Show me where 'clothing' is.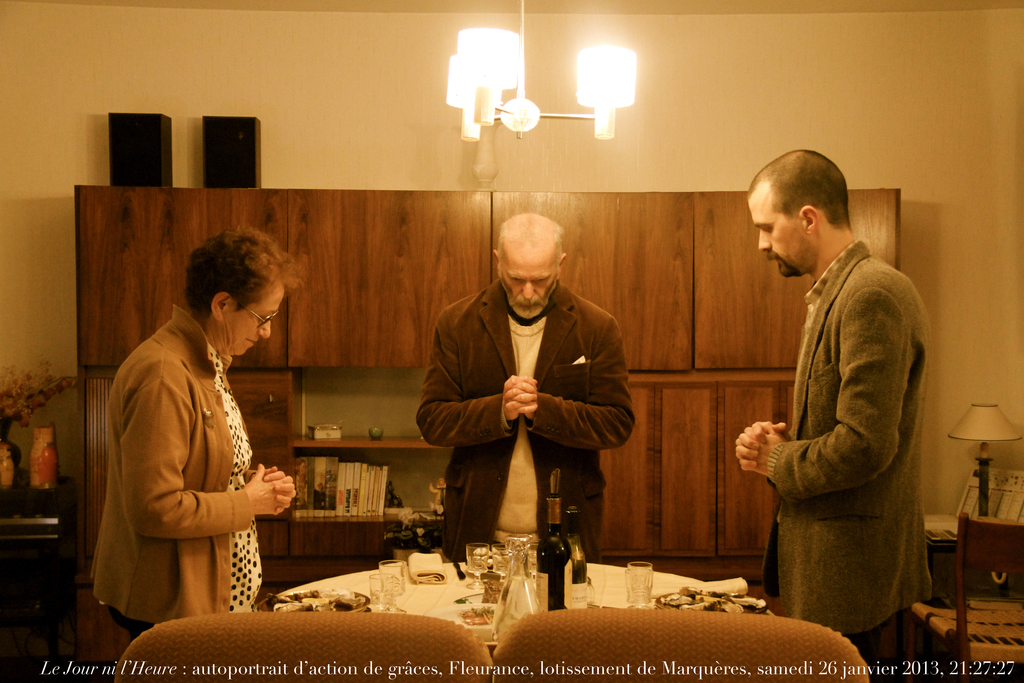
'clothing' is at rect(404, 285, 624, 568).
